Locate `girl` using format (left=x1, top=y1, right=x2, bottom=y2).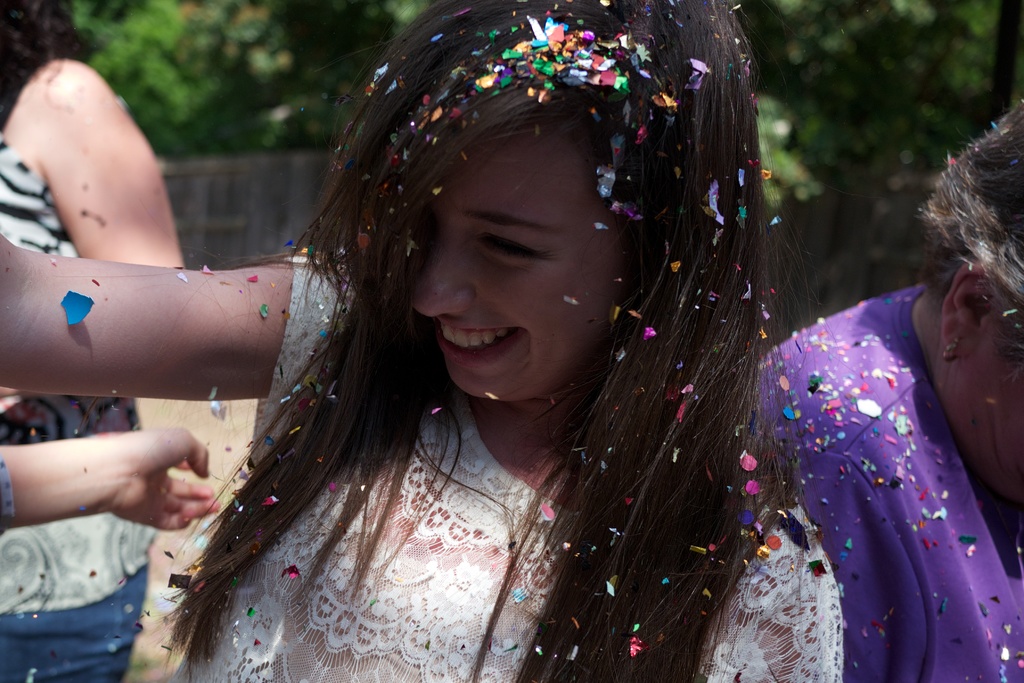
(left=0, top=0, right=192, bottom=682).
